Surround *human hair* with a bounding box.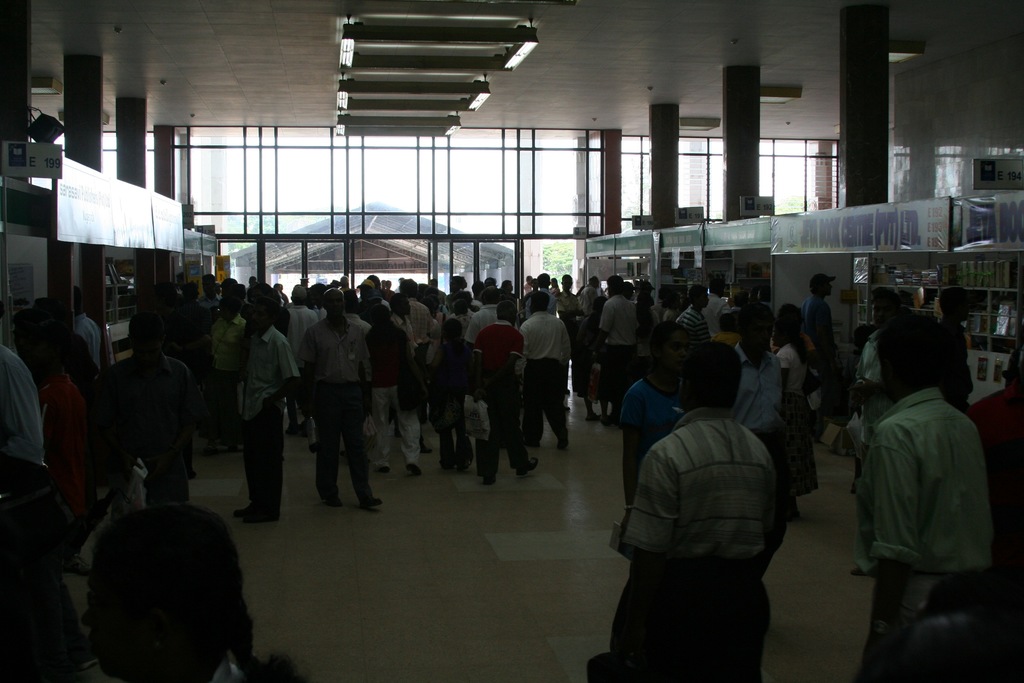
(651,320,688,348).
